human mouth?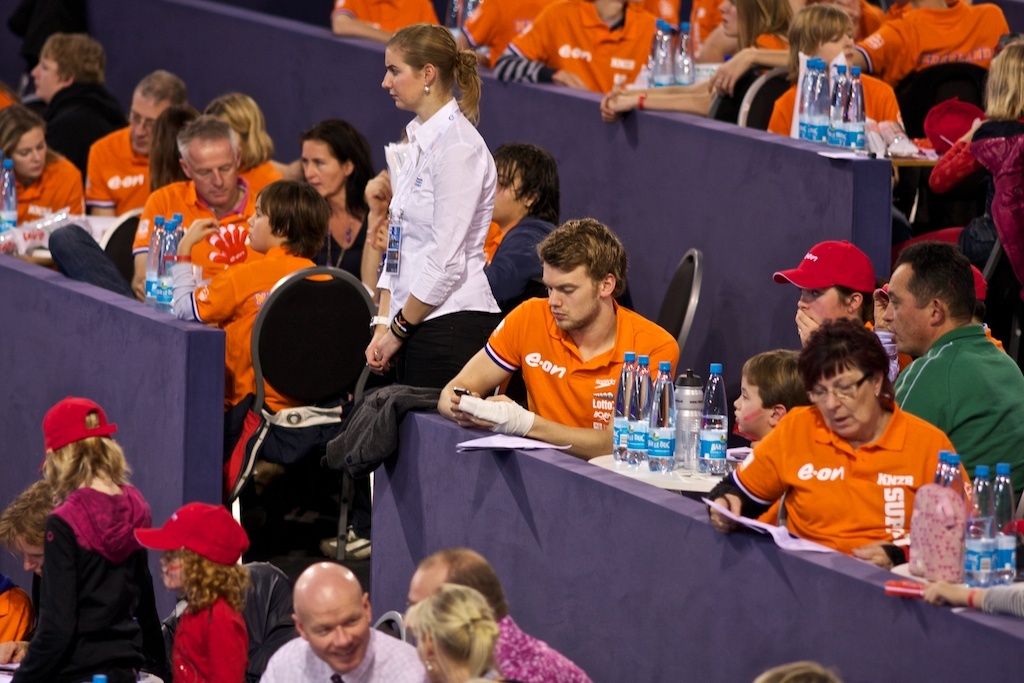
x1=329 y1=644 x2=359 y2=665
